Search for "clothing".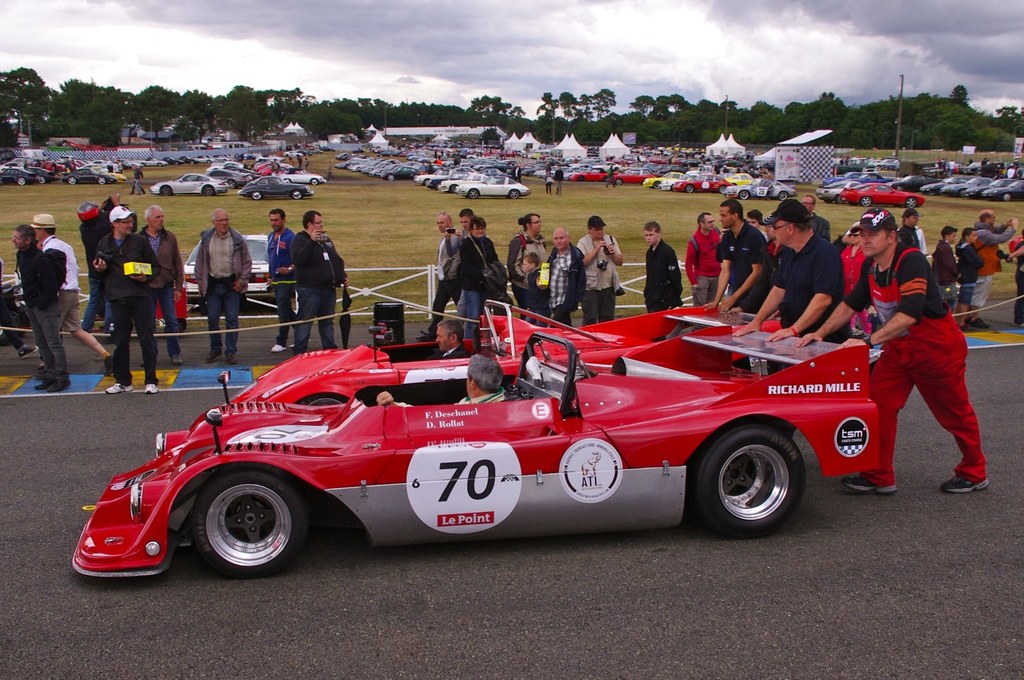
Found at box=[529, 261, 553, 326].
